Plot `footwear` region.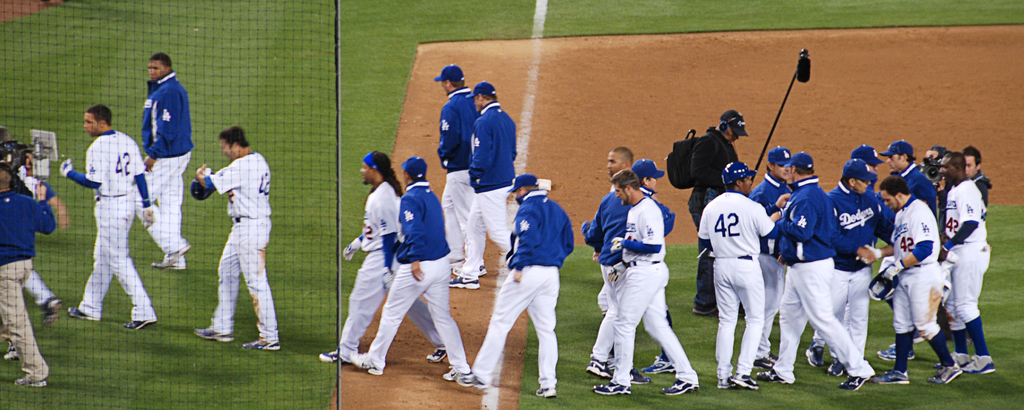
Plotted at 871:372:911:387.
